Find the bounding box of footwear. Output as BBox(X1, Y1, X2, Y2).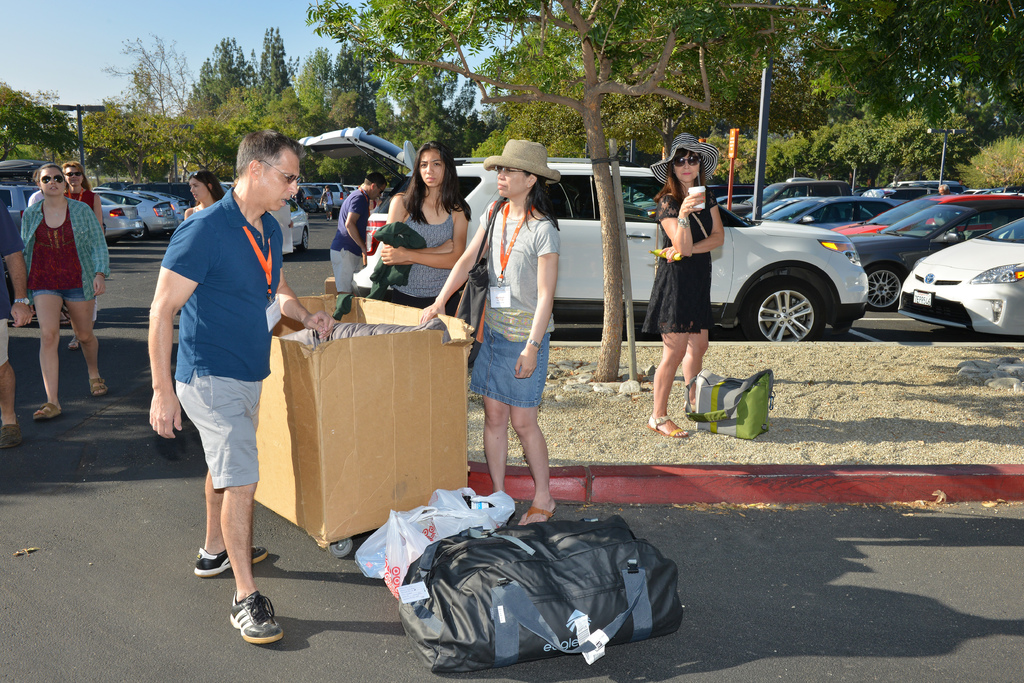
BBox(193, 547, 273, 580).
